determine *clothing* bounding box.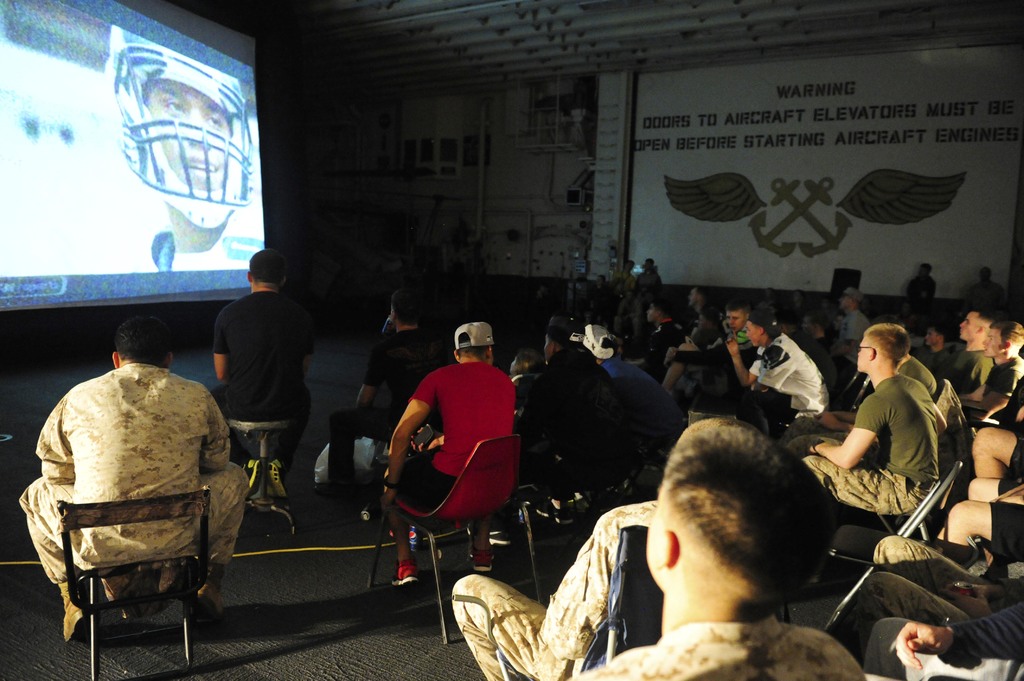
Determined: (790,360,937,457).
